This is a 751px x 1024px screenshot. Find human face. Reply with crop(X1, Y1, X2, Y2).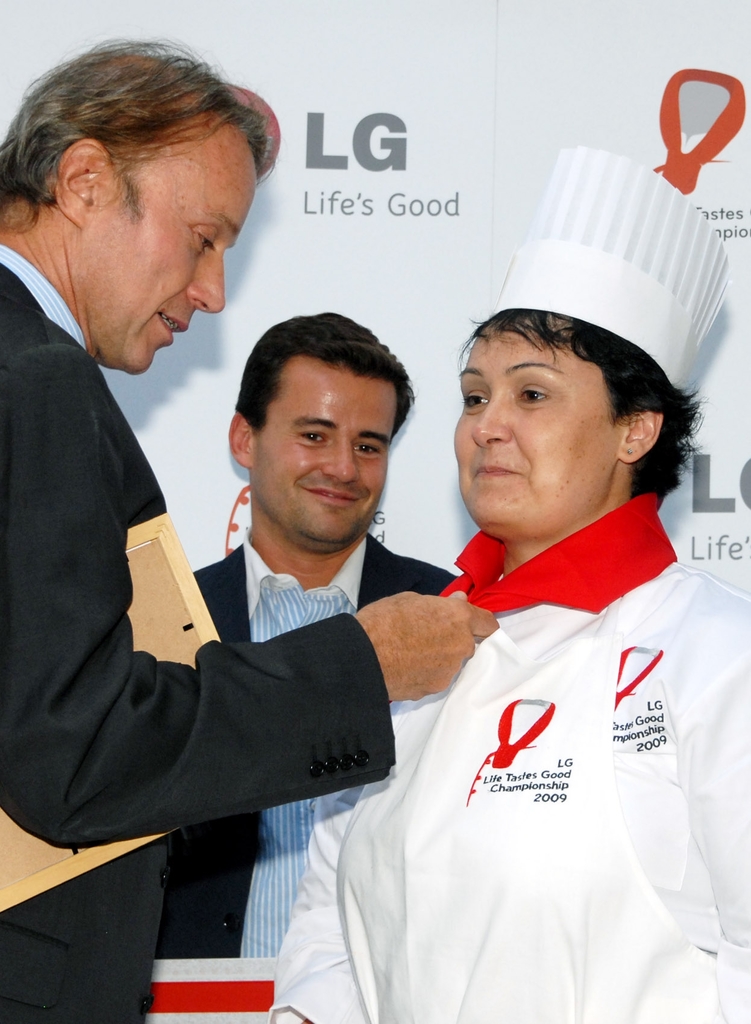
crop(454, 326, 631, 525).
